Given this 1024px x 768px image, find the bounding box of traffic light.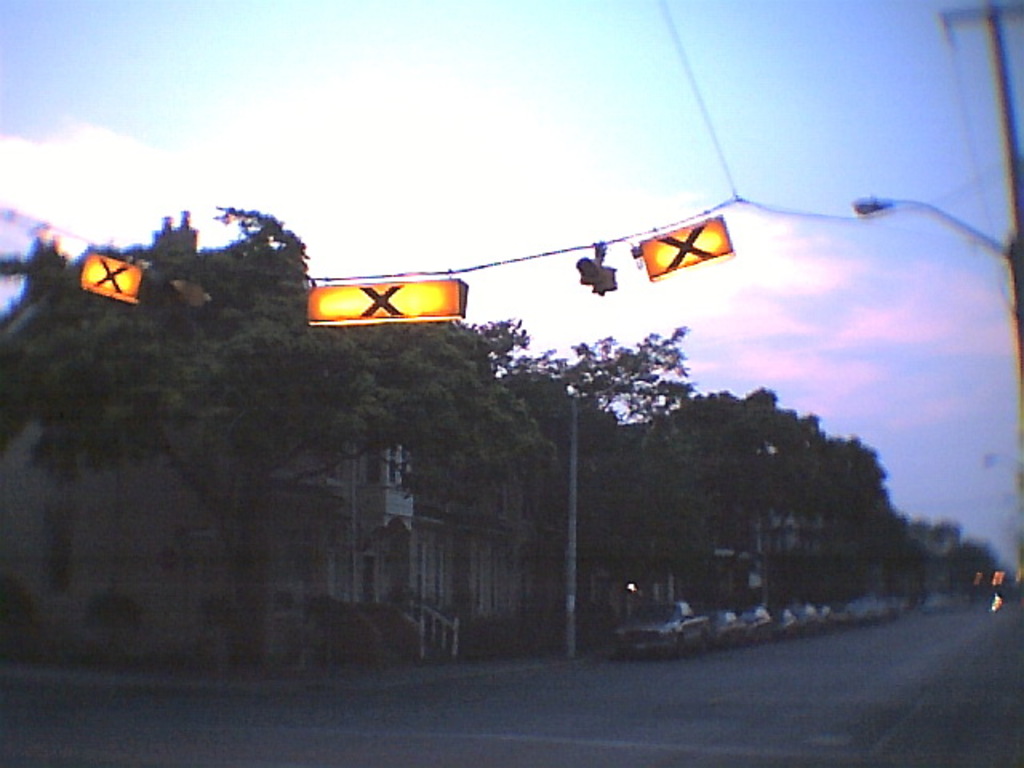
crop(576, 254, 614, 294).
